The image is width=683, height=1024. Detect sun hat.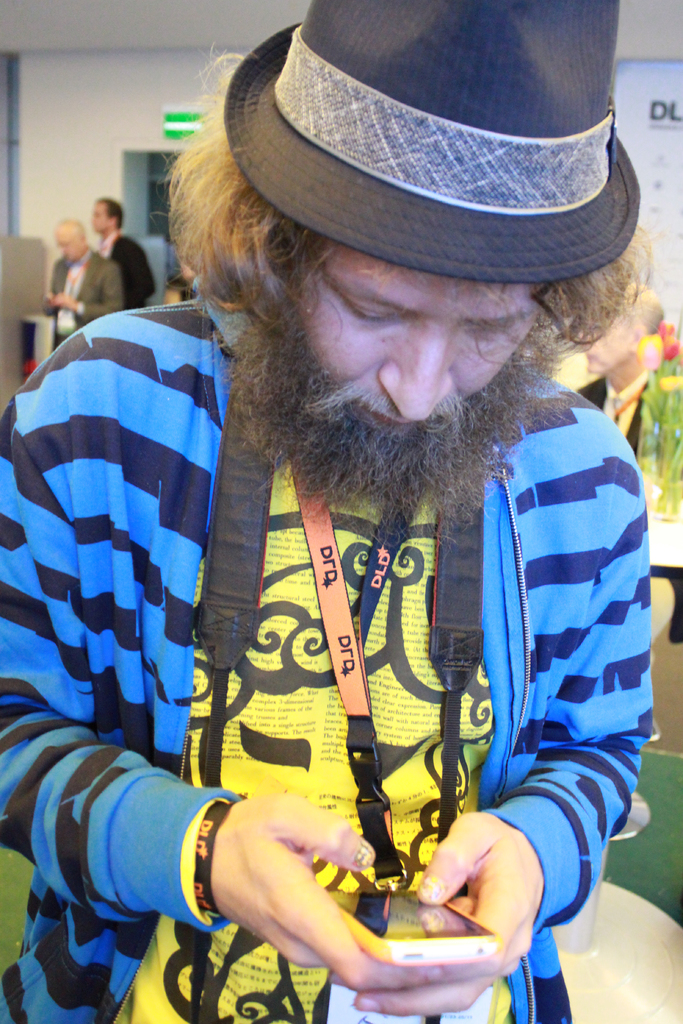
Detection: [215,0,641,278].
